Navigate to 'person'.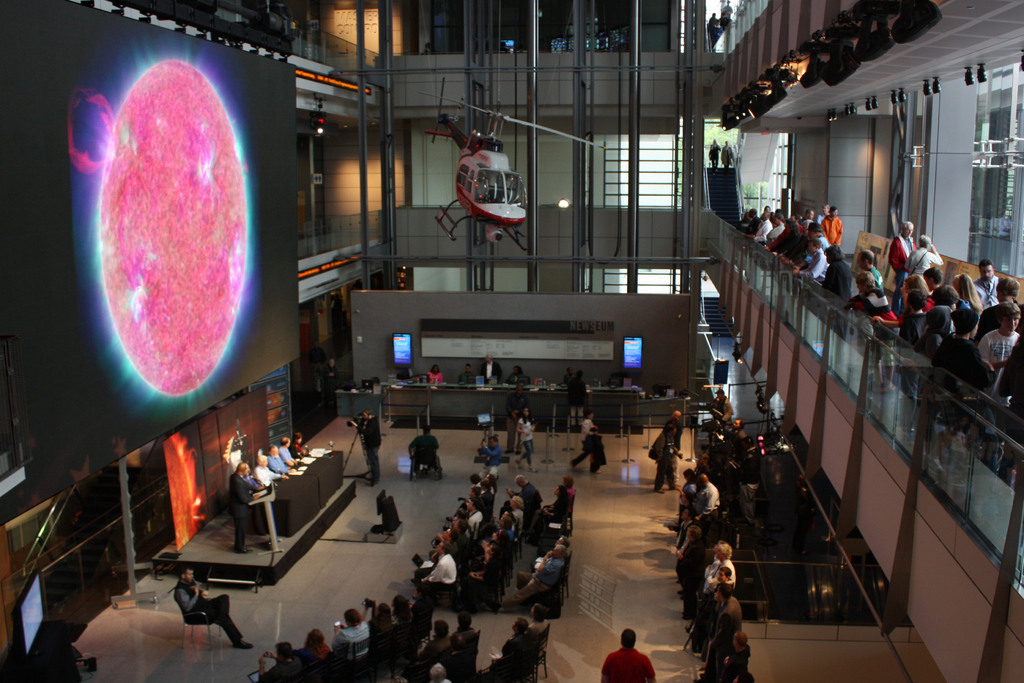
Navigation target: x1=505, y1=365, x2=530, y2=383.
